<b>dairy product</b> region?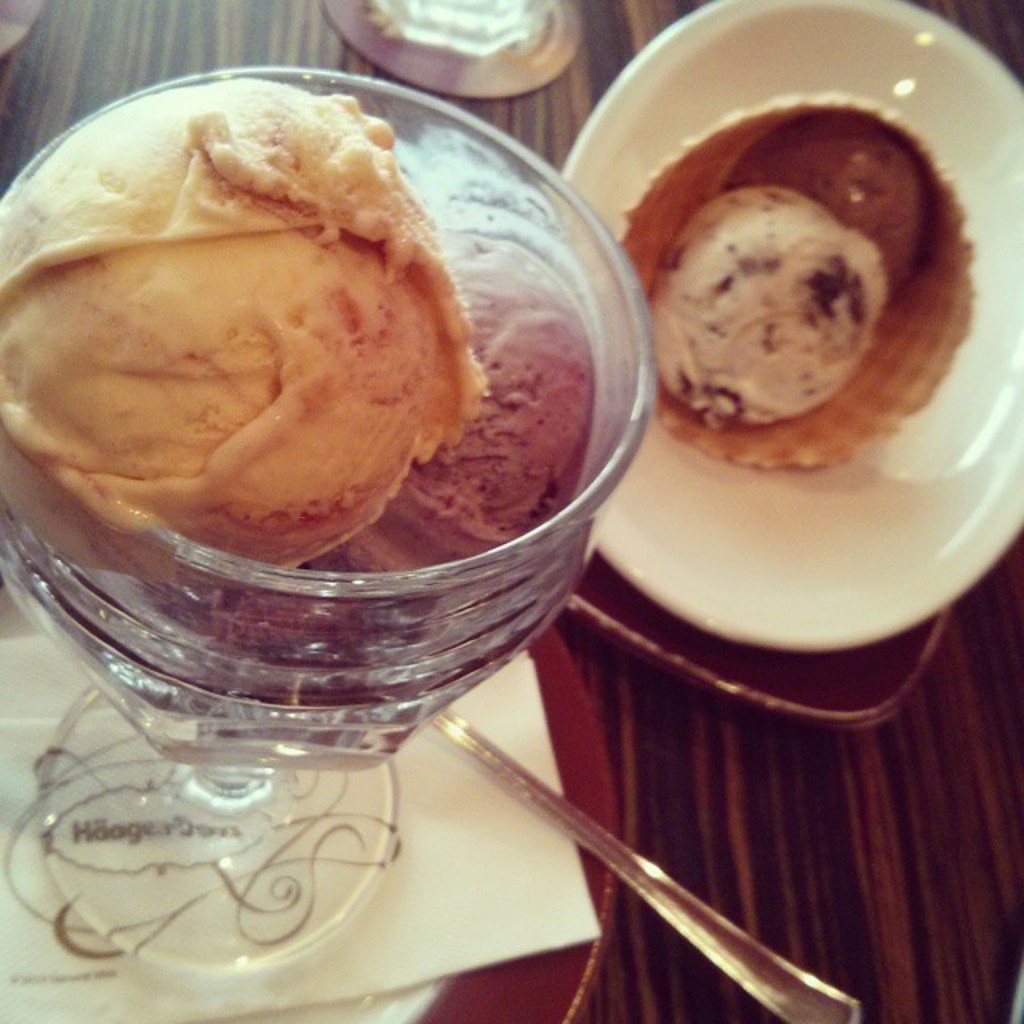
(11, 85, 459, 539)
